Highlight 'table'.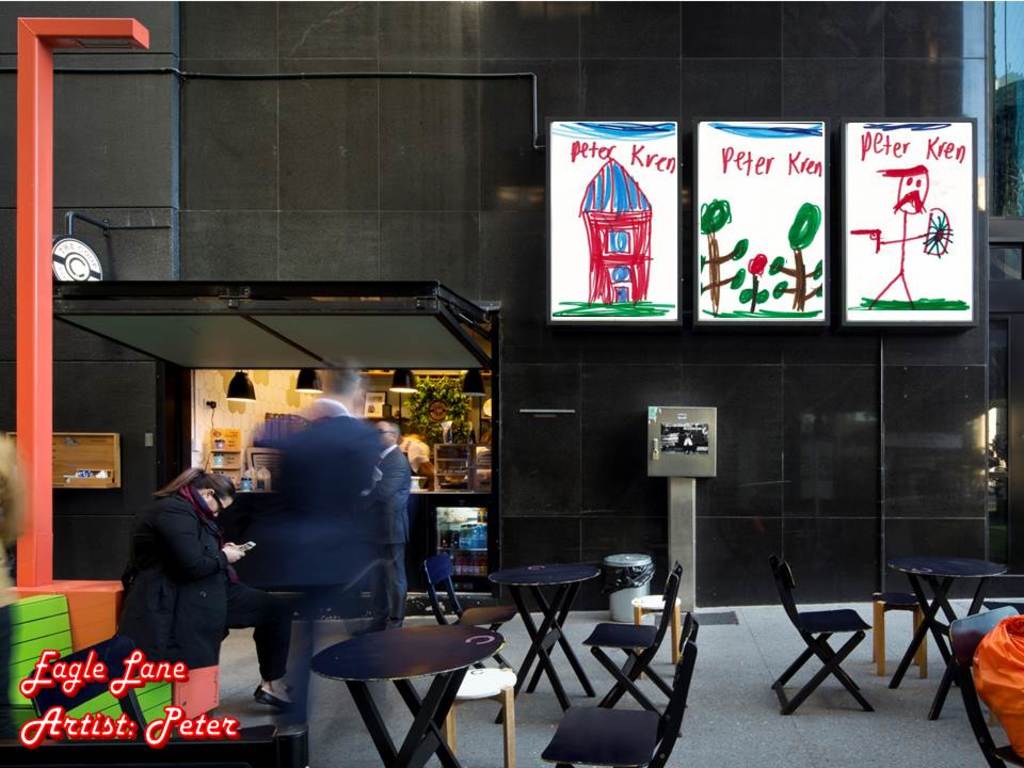
Highlighted region: 885 530 1019 732.
